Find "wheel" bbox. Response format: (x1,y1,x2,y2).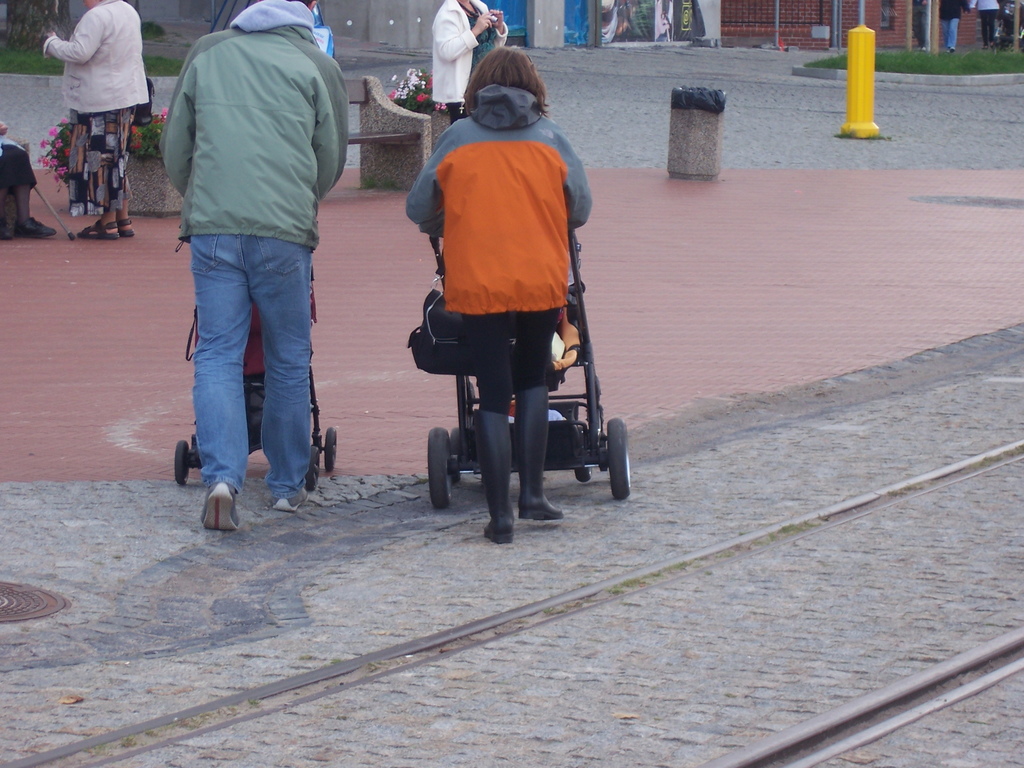
(303,443,319,492).
